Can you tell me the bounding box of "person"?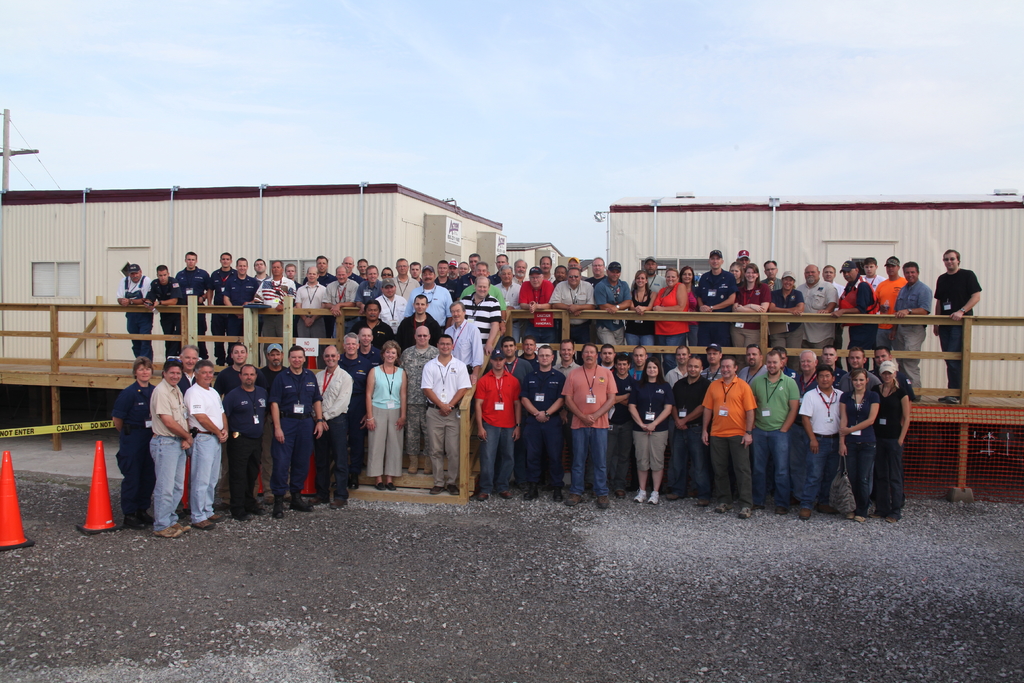
region(661, 345, 689, 488).
